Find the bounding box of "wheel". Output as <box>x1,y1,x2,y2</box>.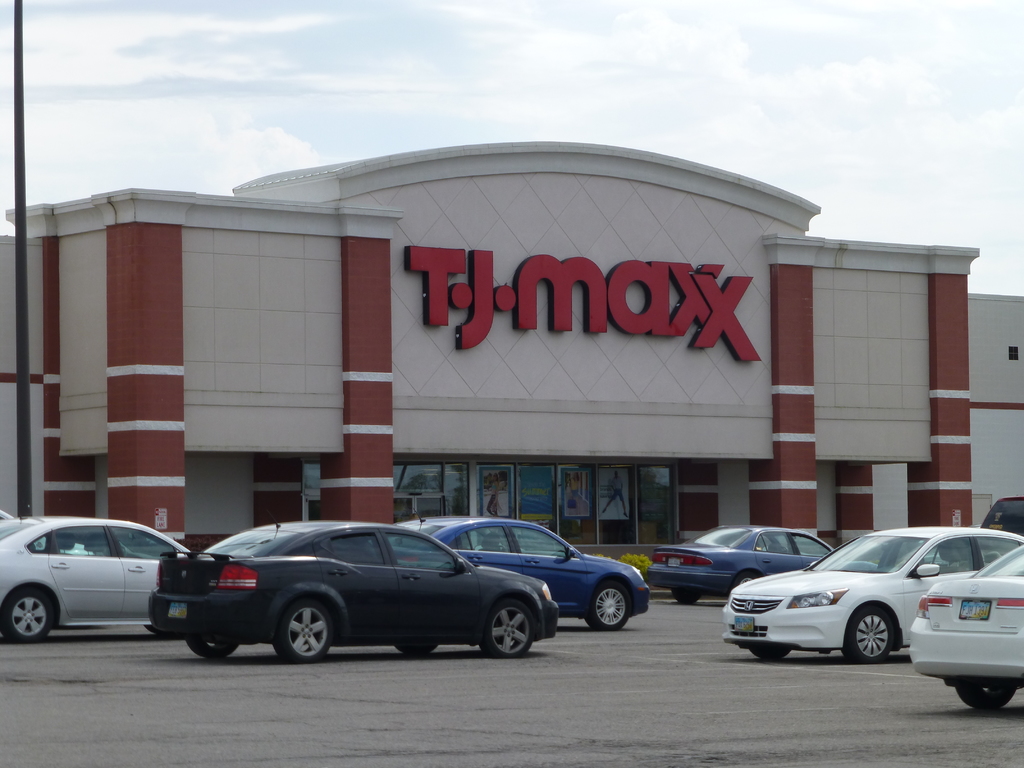
<box>584,576,633,633</box>.
